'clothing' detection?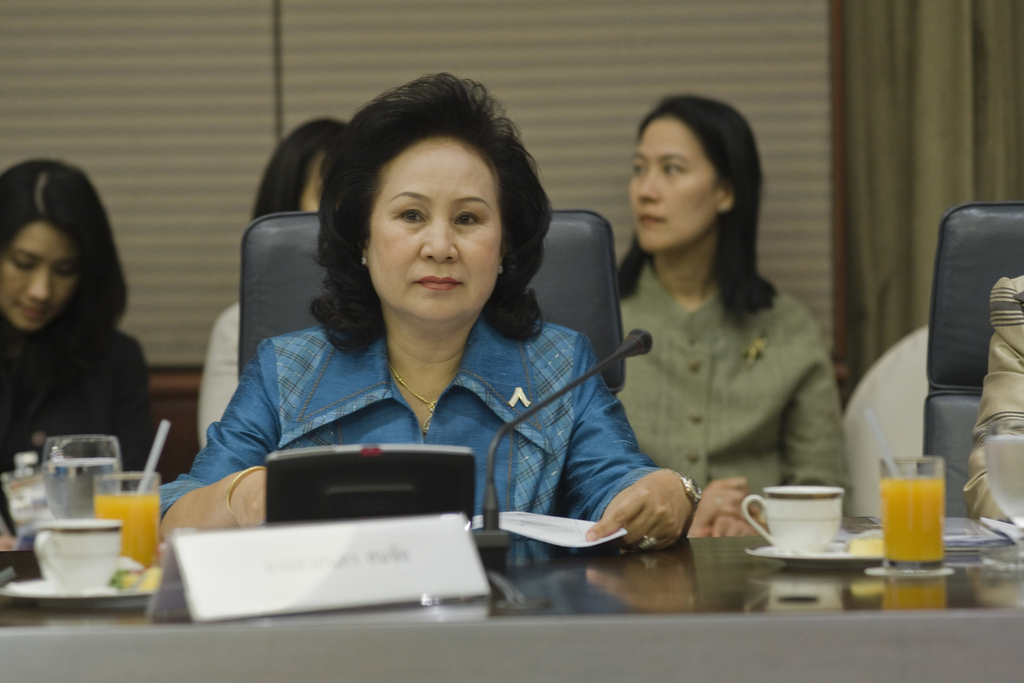
149,313,678,557
